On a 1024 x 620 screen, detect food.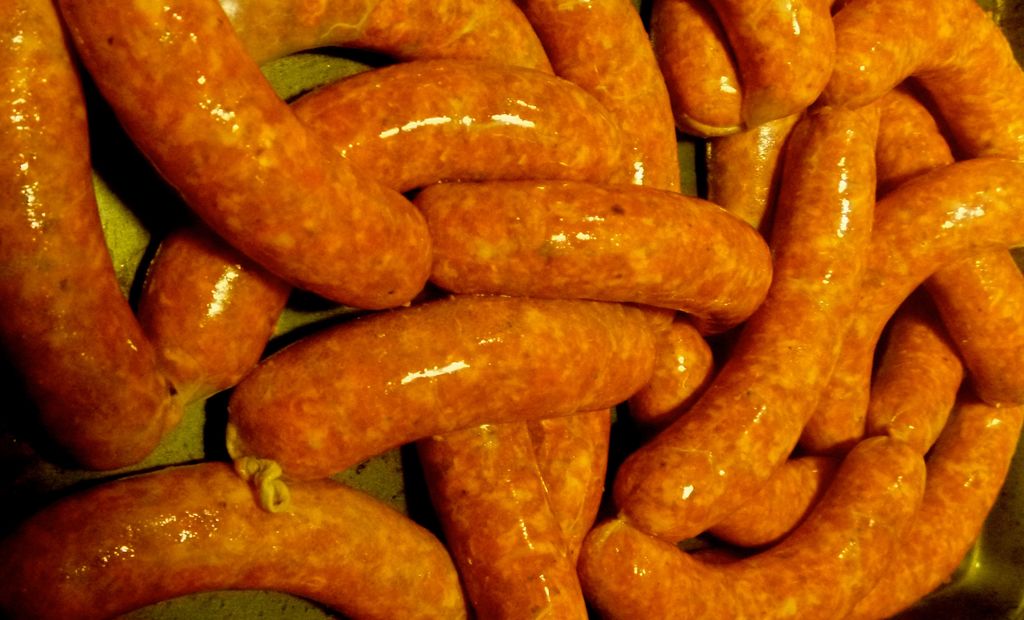
(x1=371, y1=174, x2=794, y2=306).
